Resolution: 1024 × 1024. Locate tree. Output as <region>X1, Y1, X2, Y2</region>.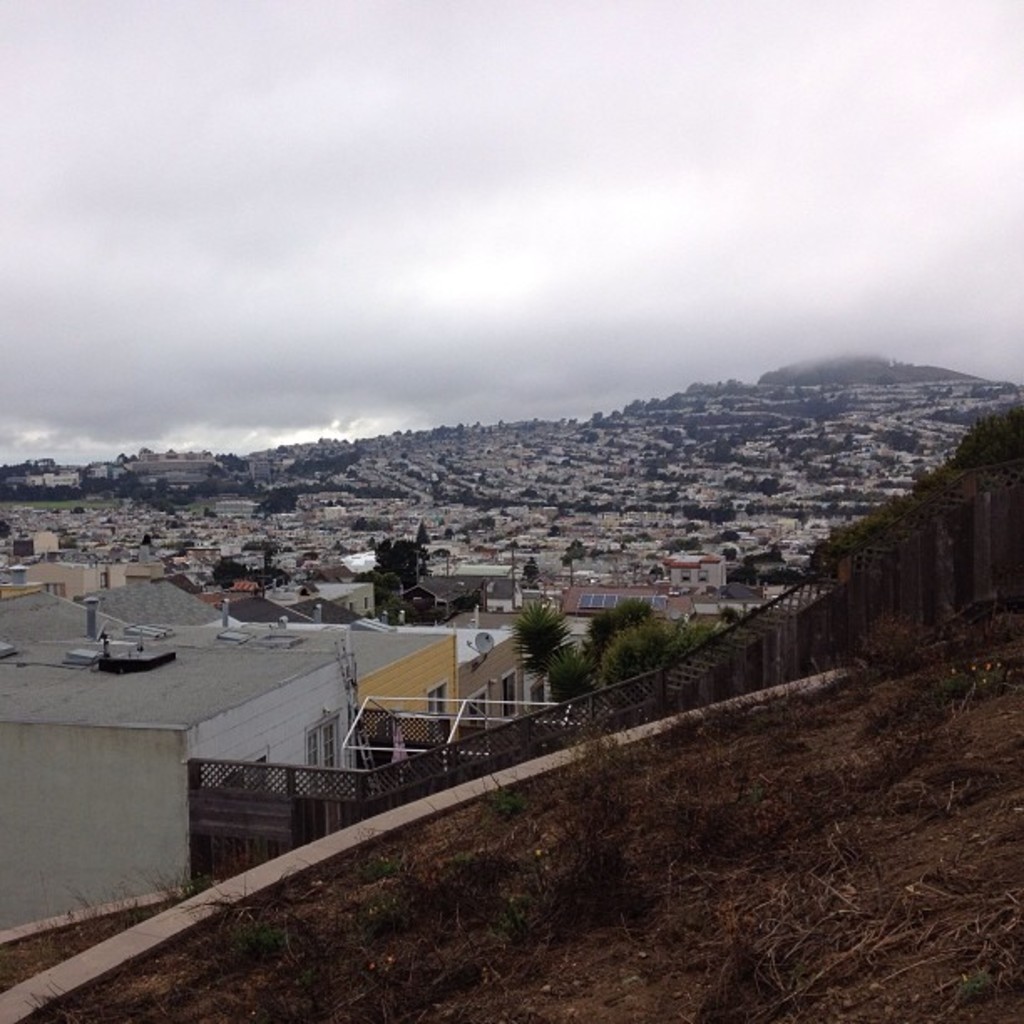
<region>576, 499, 639, 512</region>.
